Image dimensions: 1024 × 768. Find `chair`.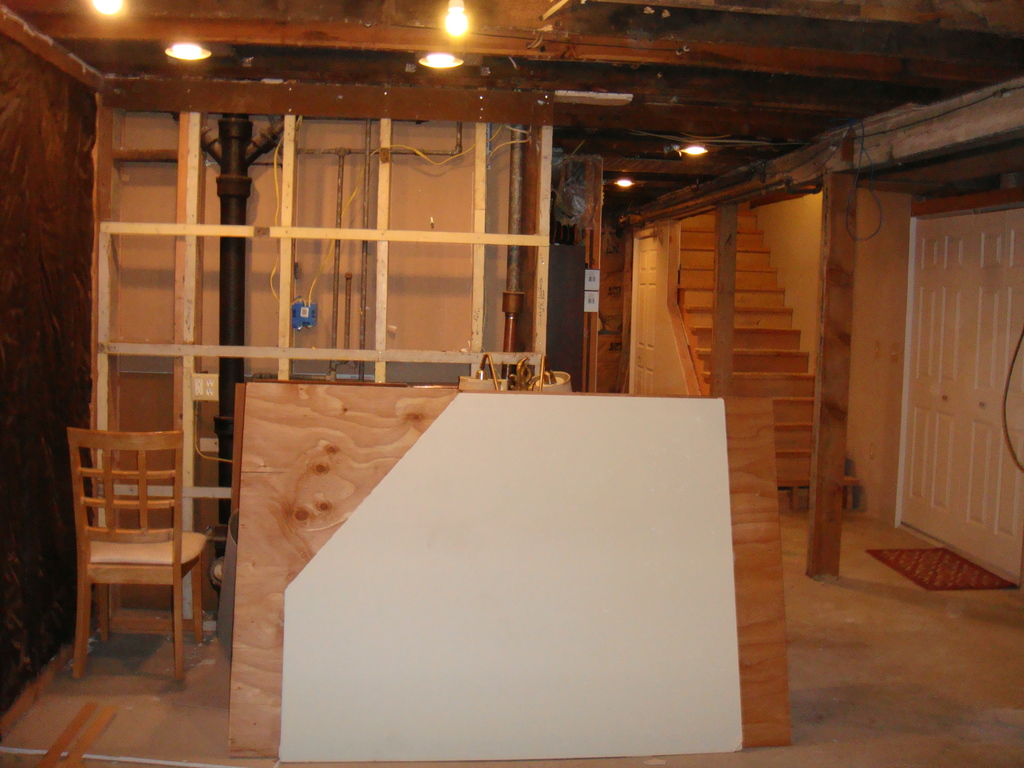
51, 381, 219, 682.
